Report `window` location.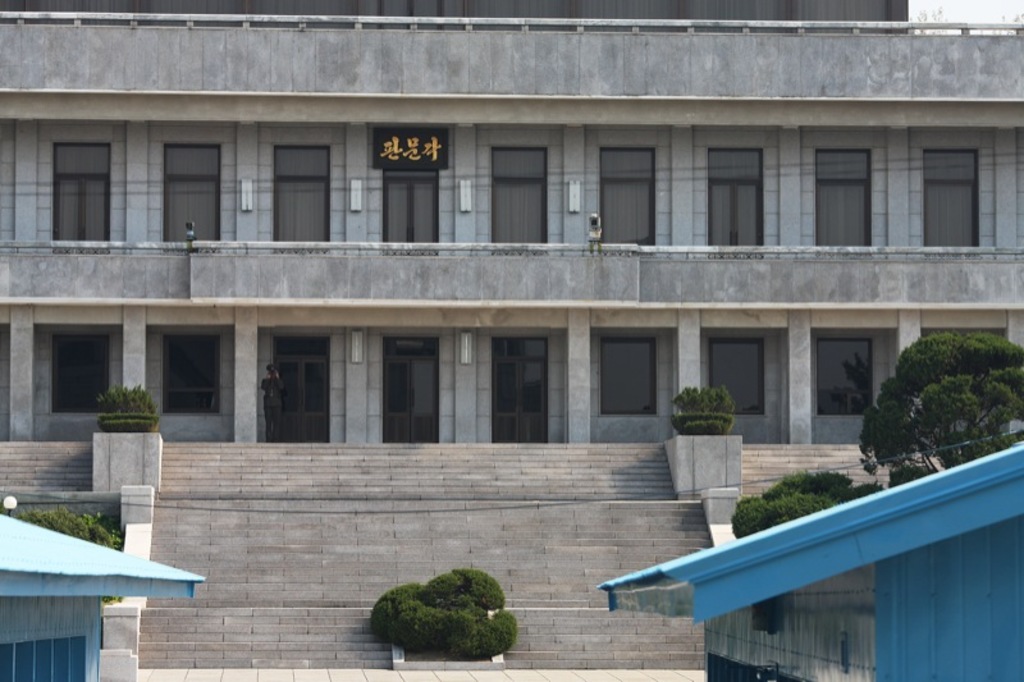
Report: detection(273, 340, 332, 447).
